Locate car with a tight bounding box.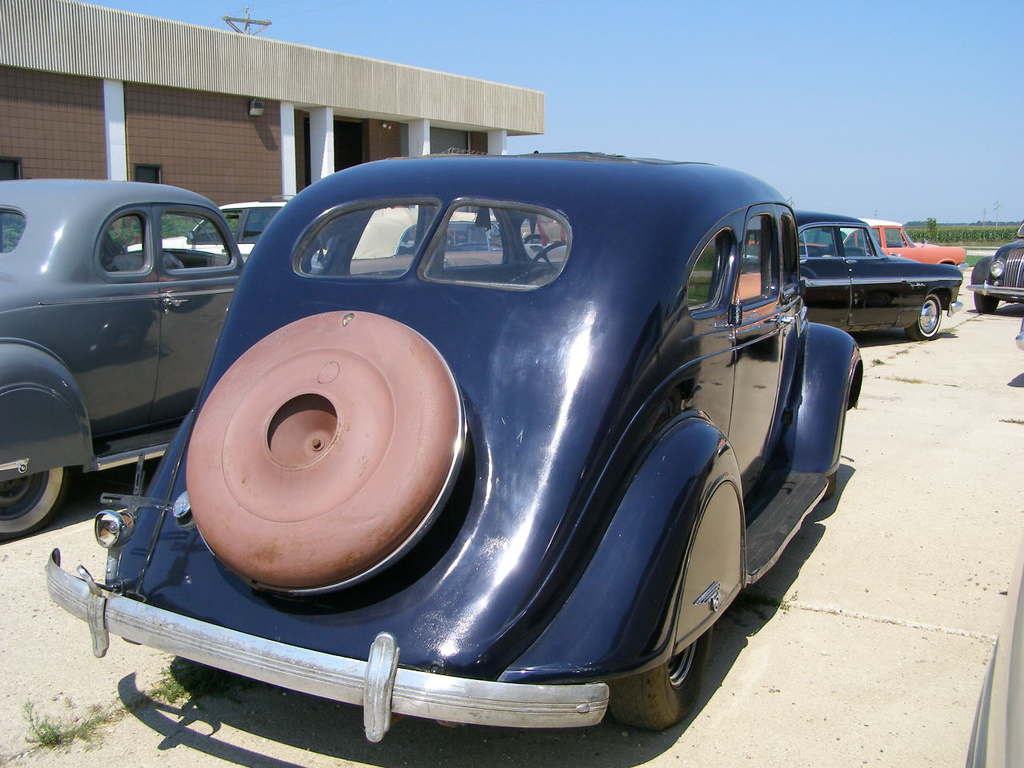
select_region(746, 211, 958, 346).
